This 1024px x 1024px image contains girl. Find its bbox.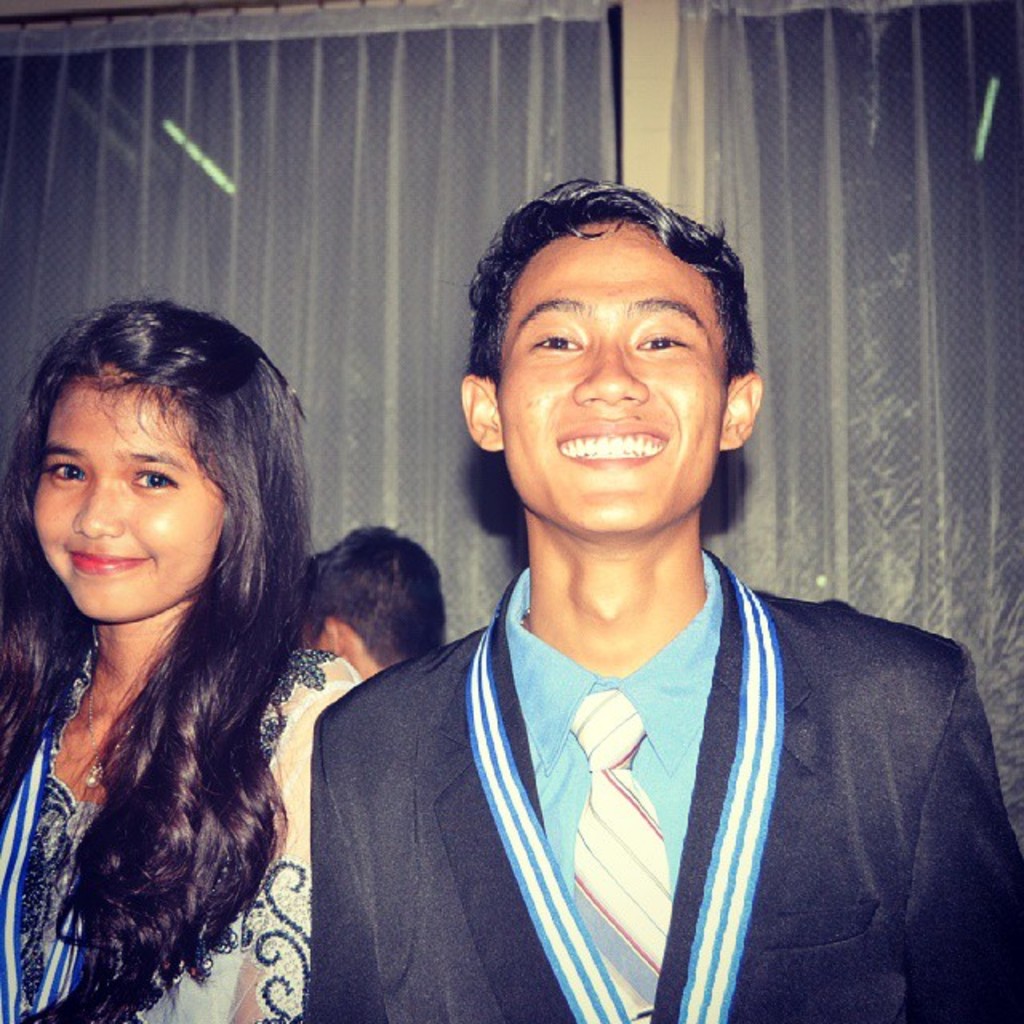
0,288,371,1022.
